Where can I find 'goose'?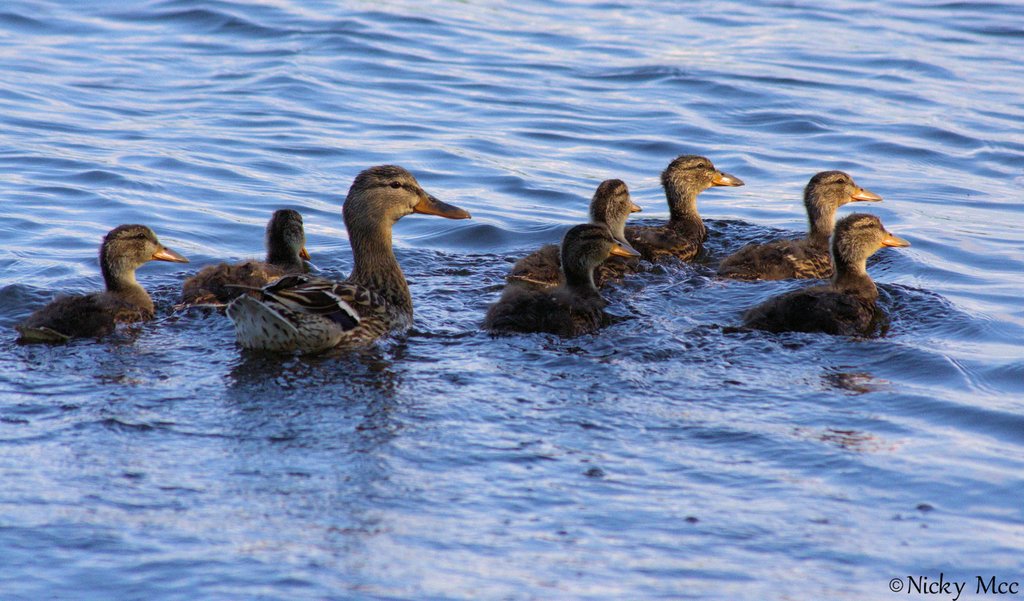
You can find it at rect(716, 169, 886, 284).
